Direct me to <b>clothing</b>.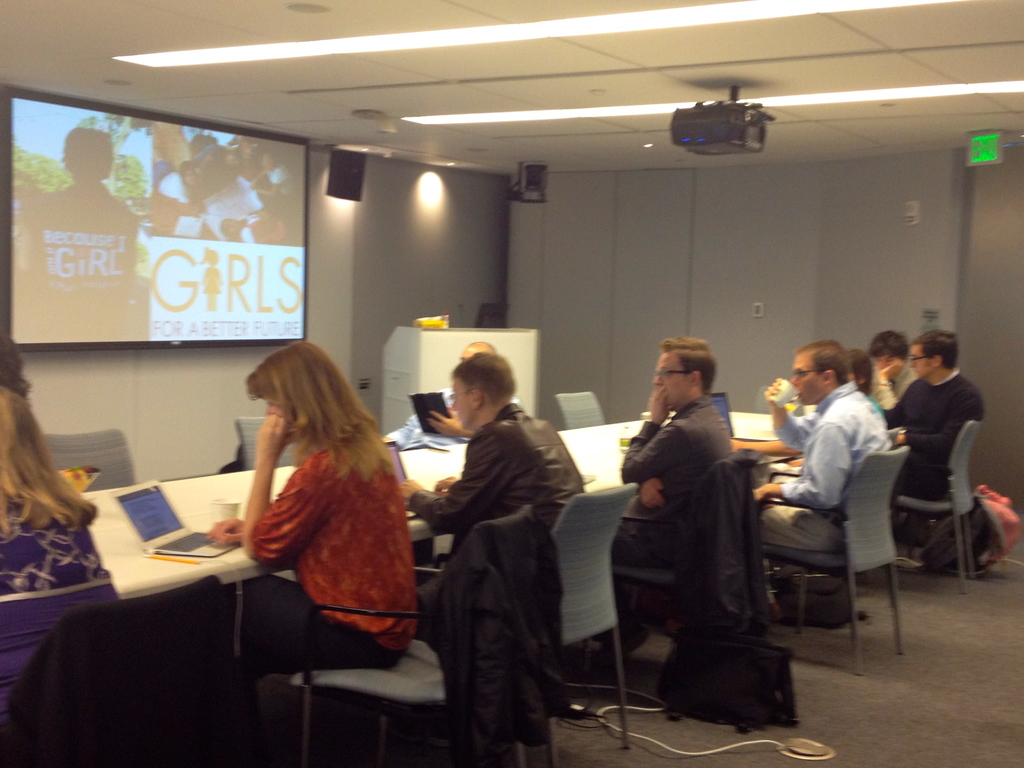
Direction: select_region(399, 395, 586, 591).
